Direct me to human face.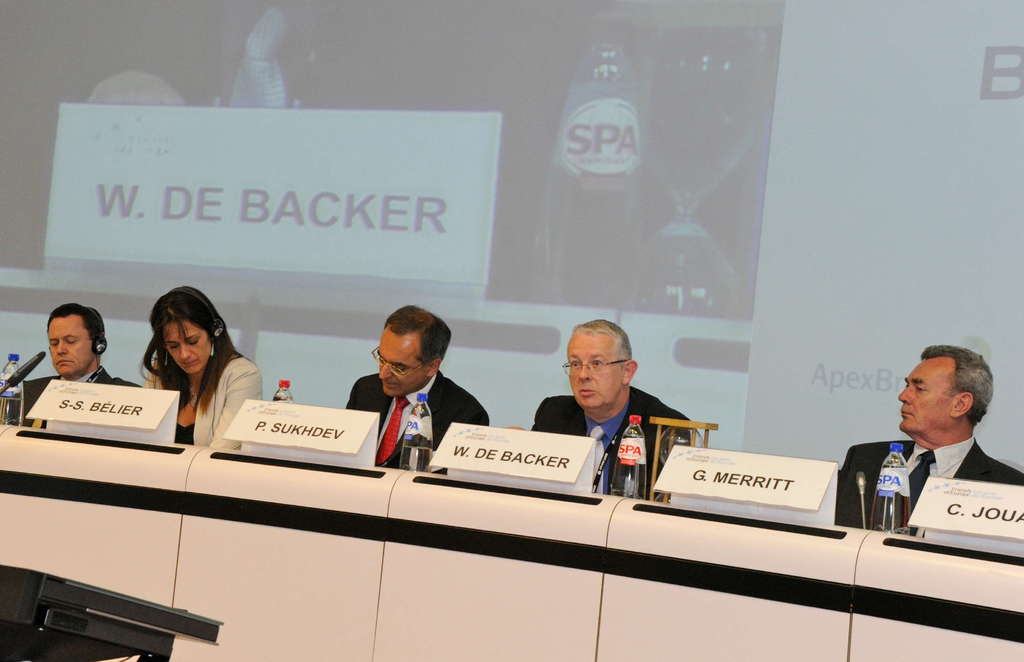
Direction: bbox(559, 329, 623, 406).
